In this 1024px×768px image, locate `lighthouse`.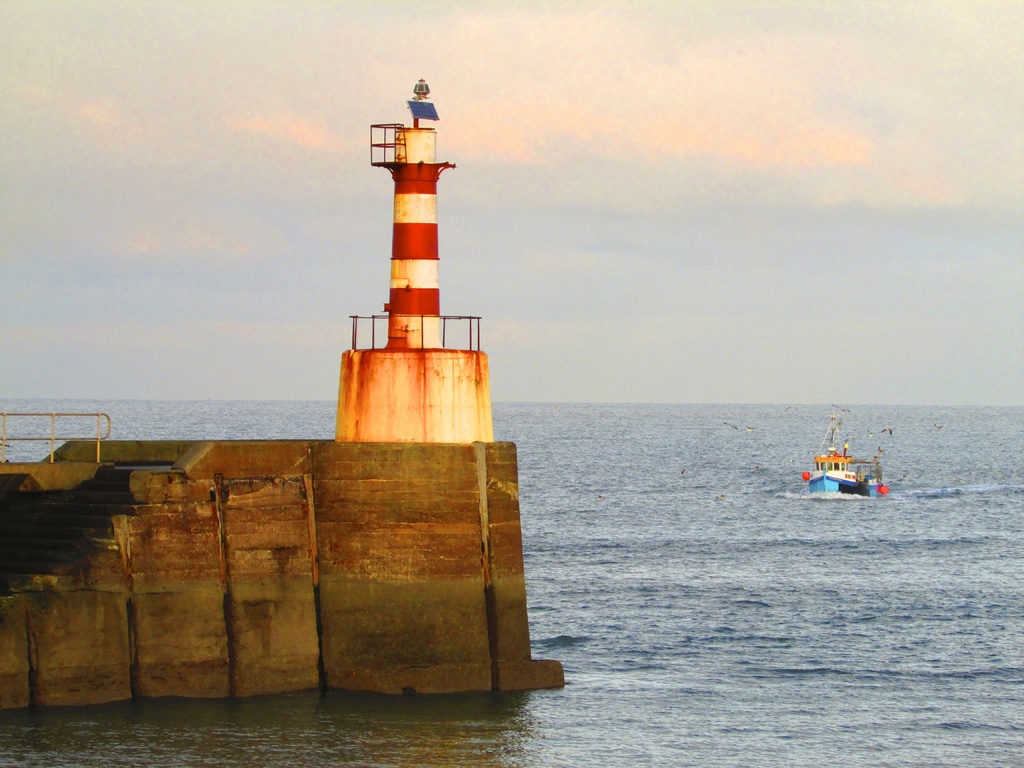
Bounding box: <box>312,55,510,512</box>.
